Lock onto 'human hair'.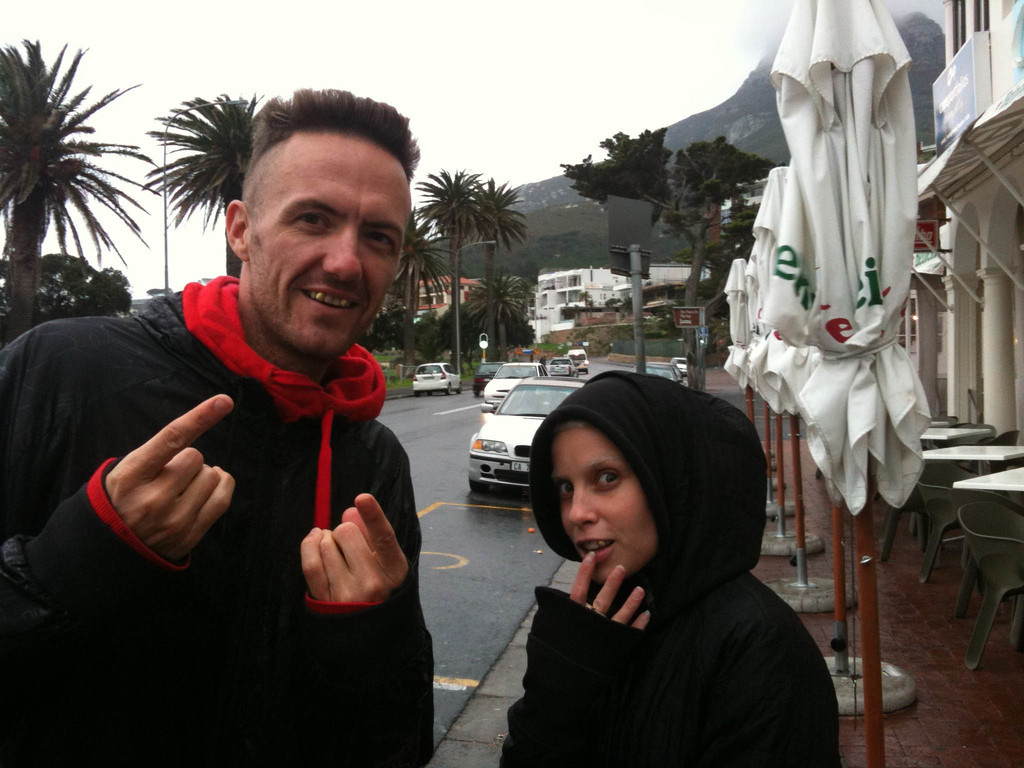
Locked: x1=245, y1=83, x2=421, y2=168.
